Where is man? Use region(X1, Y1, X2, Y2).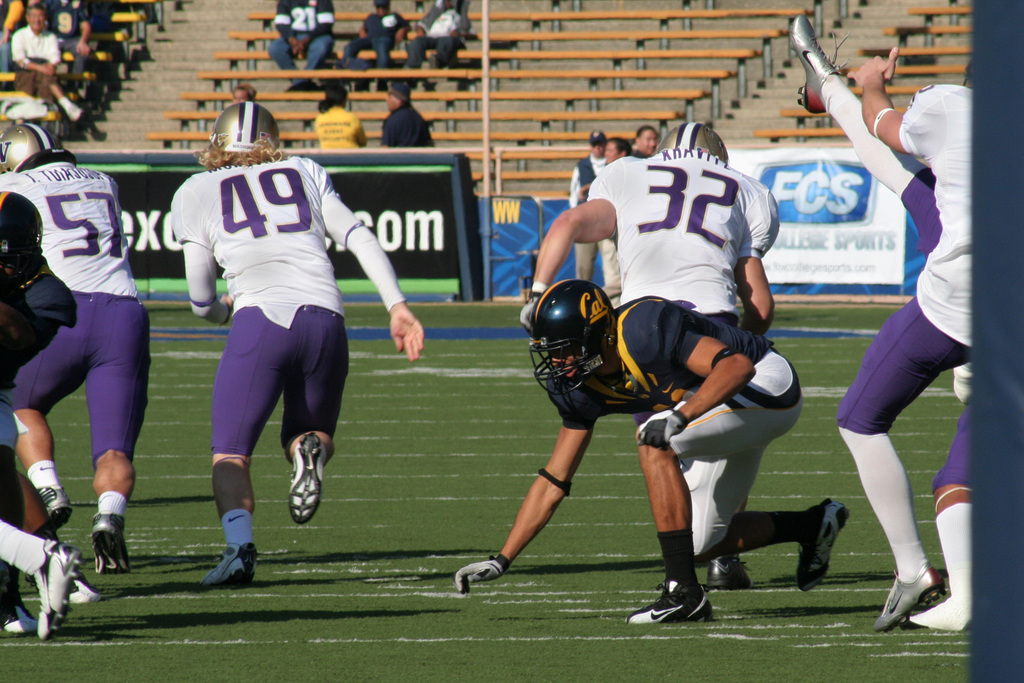
region(382, 87, 430, 145).
